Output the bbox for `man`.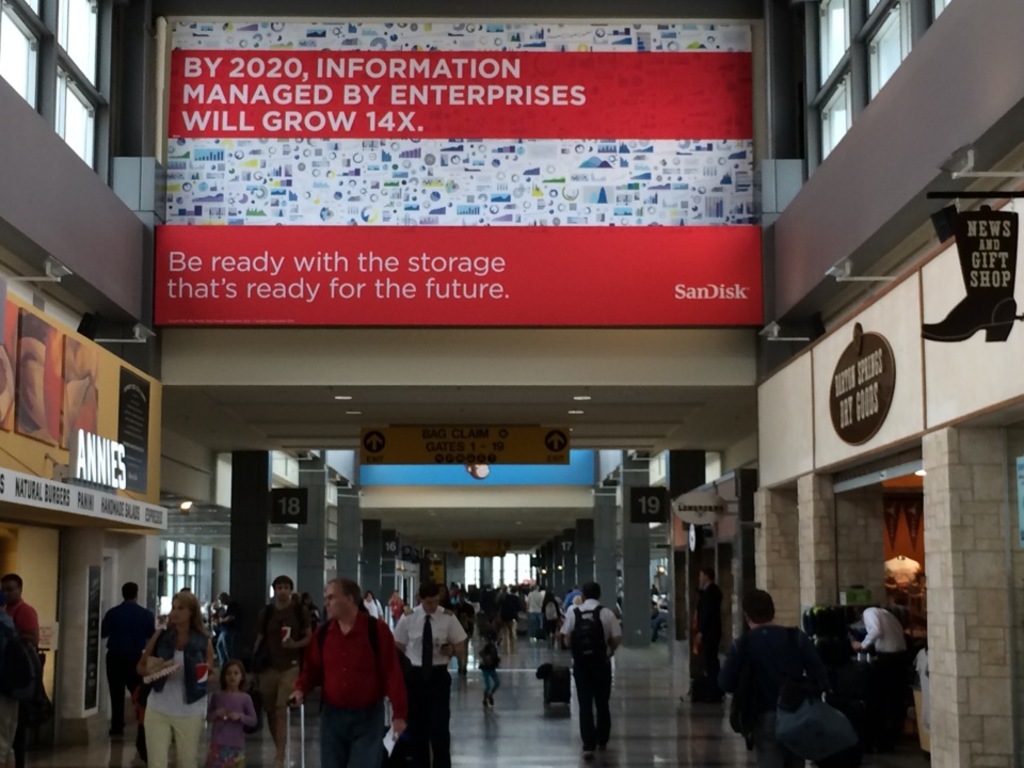
l=294, t=592, r=311, b=623.
